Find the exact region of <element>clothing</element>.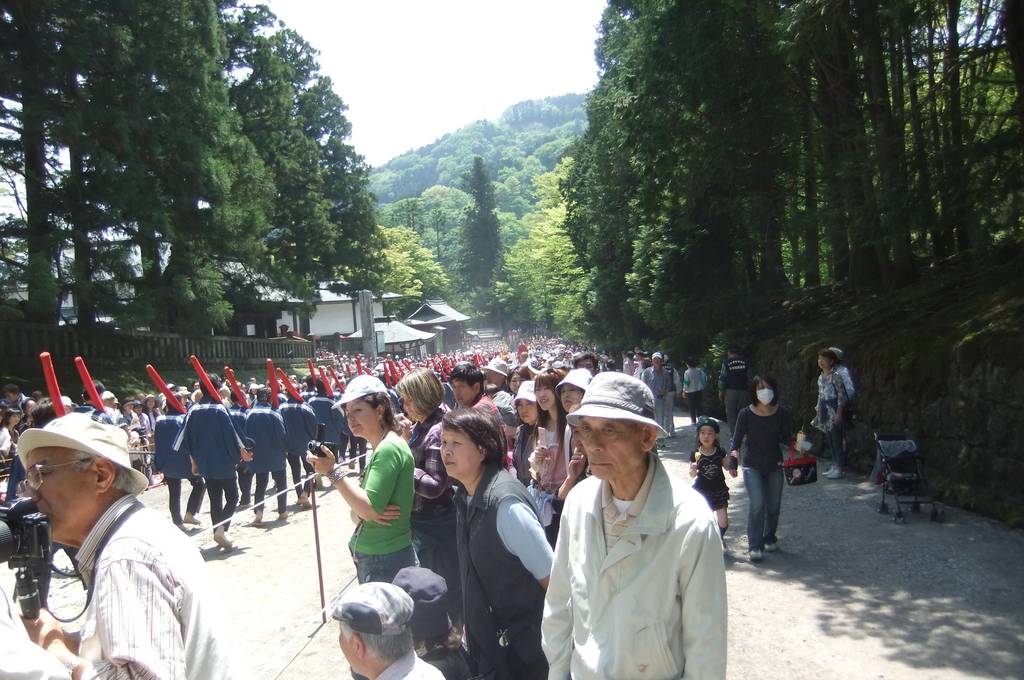
Exact region: pyautogui.locateOnScreen(285, 391, 315, 501).
